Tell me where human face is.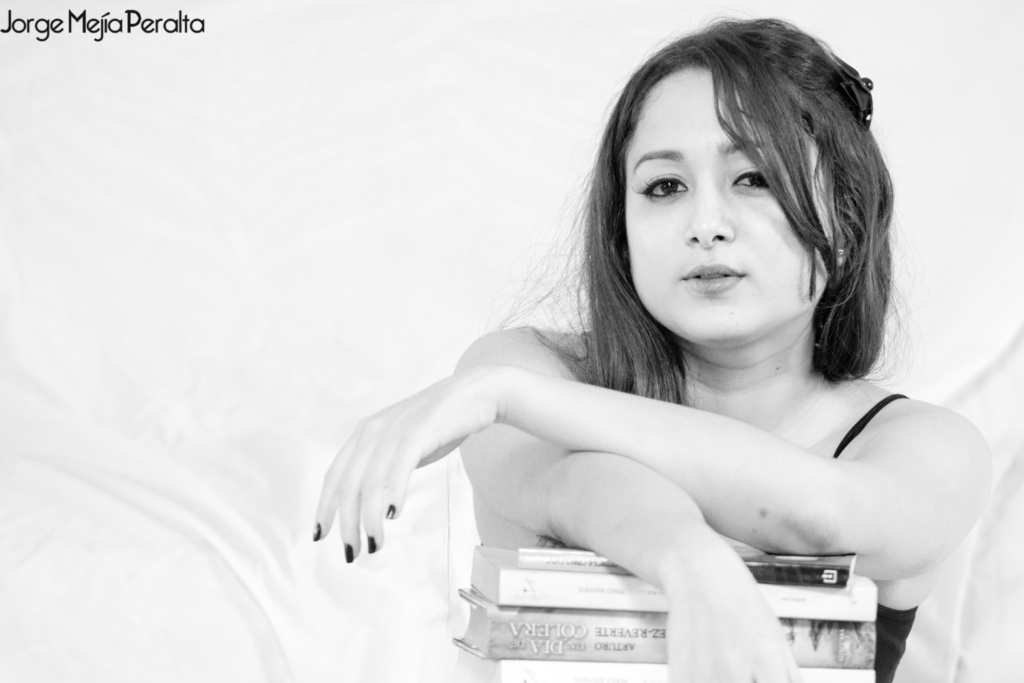
human face is at bbox=(625, 72, 844, 345).
